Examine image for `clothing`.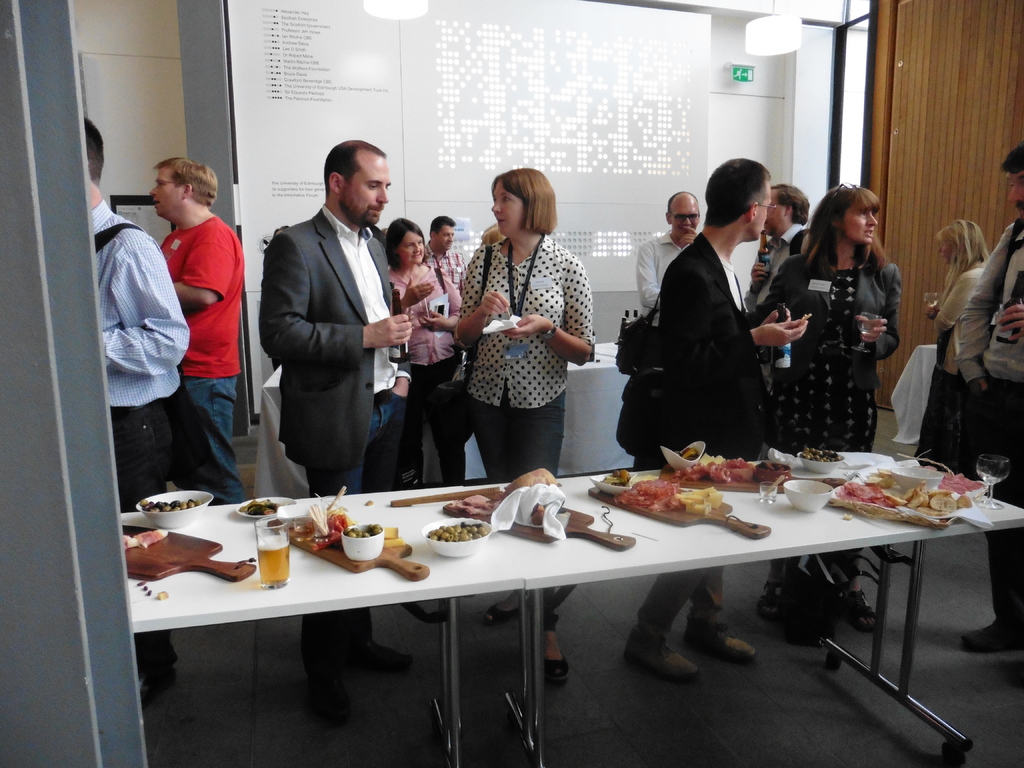
Examination result: bbox=[384, 268, 479, 486].
